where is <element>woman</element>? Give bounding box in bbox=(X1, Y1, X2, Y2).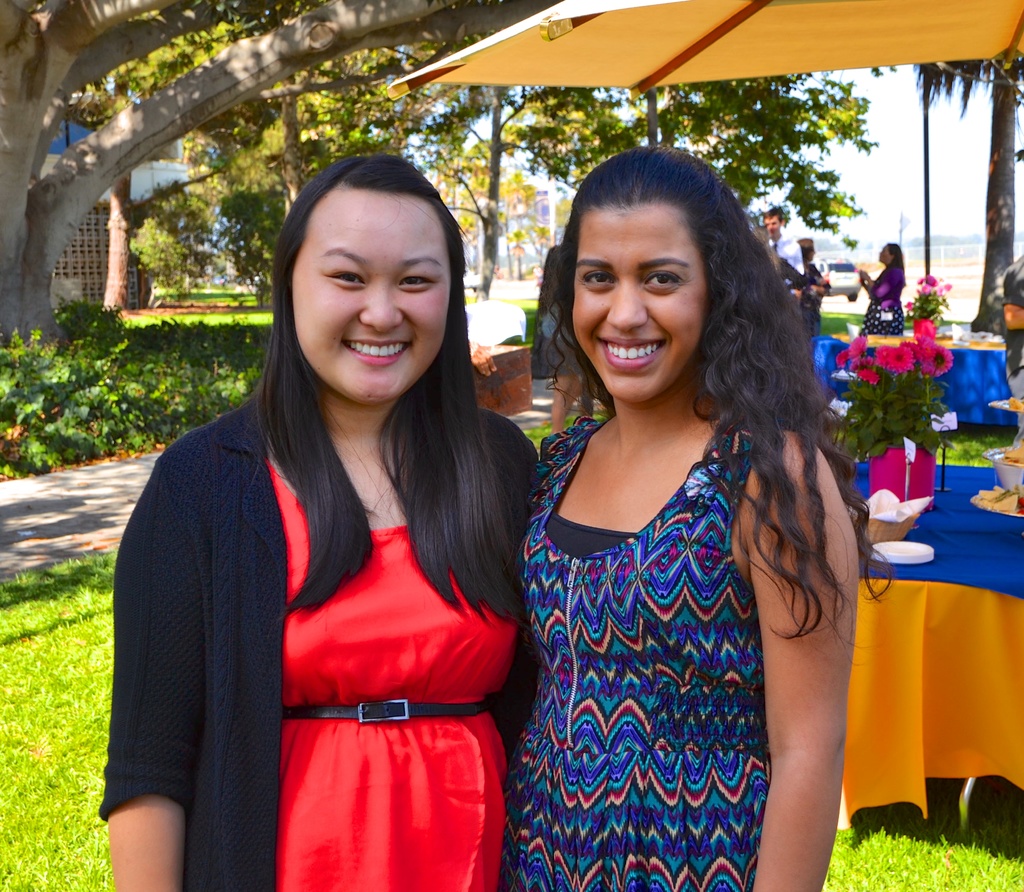
bbox=(97, 152, 536, 891).
